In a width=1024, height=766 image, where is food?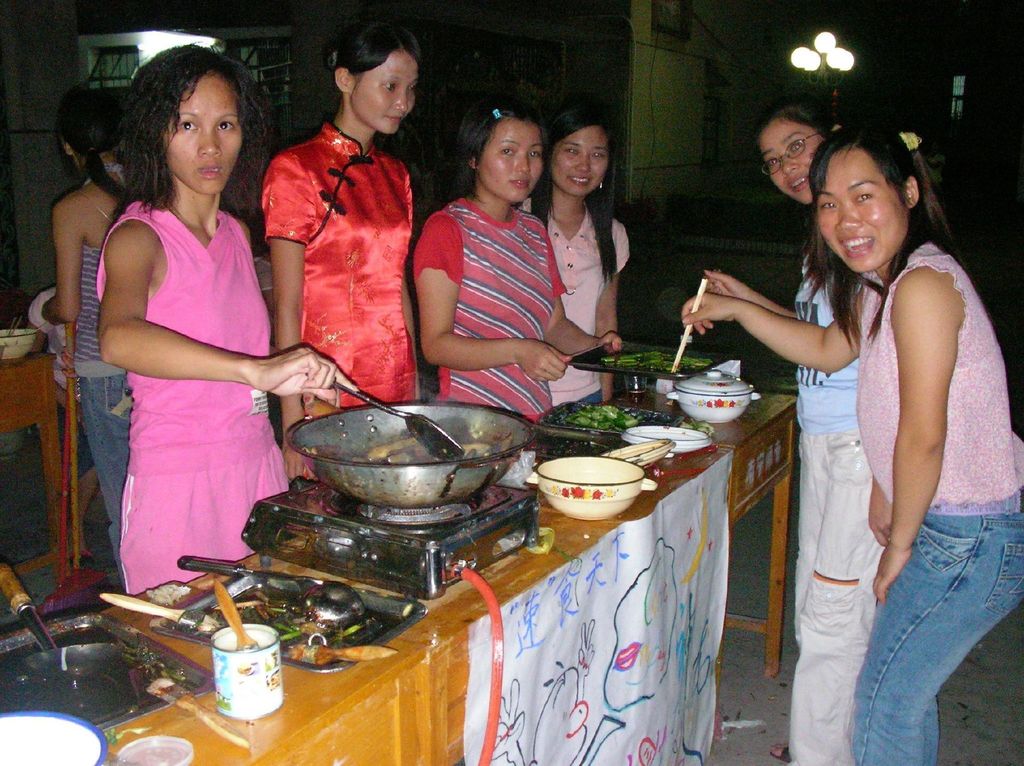
left=547, top=403, right=680, bottom=433.
